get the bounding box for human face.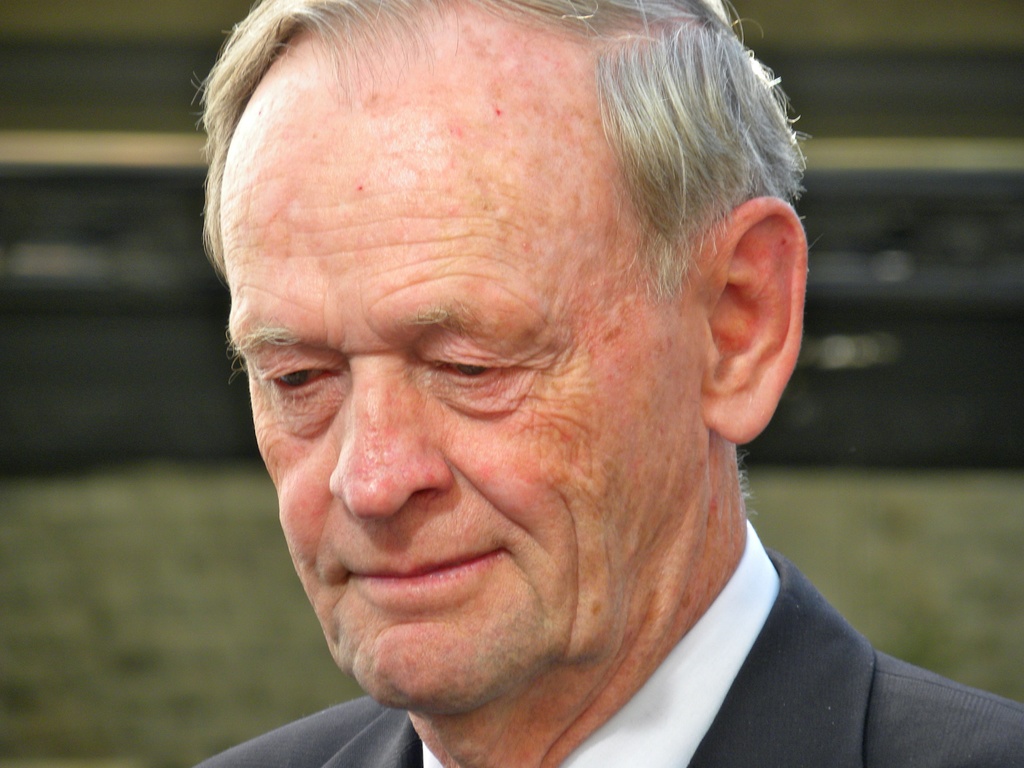
<bbox>228, 6, 692, 715</bbox>.
